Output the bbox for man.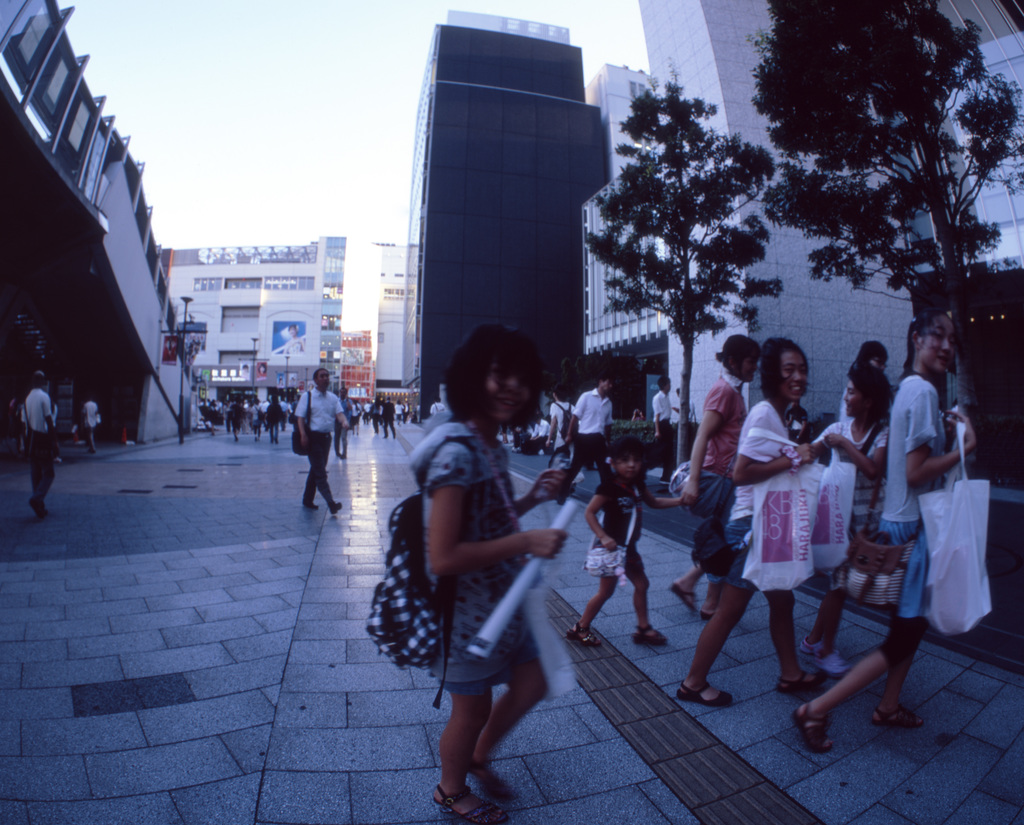
[left=566, top=377, right=625, bottom=461].
